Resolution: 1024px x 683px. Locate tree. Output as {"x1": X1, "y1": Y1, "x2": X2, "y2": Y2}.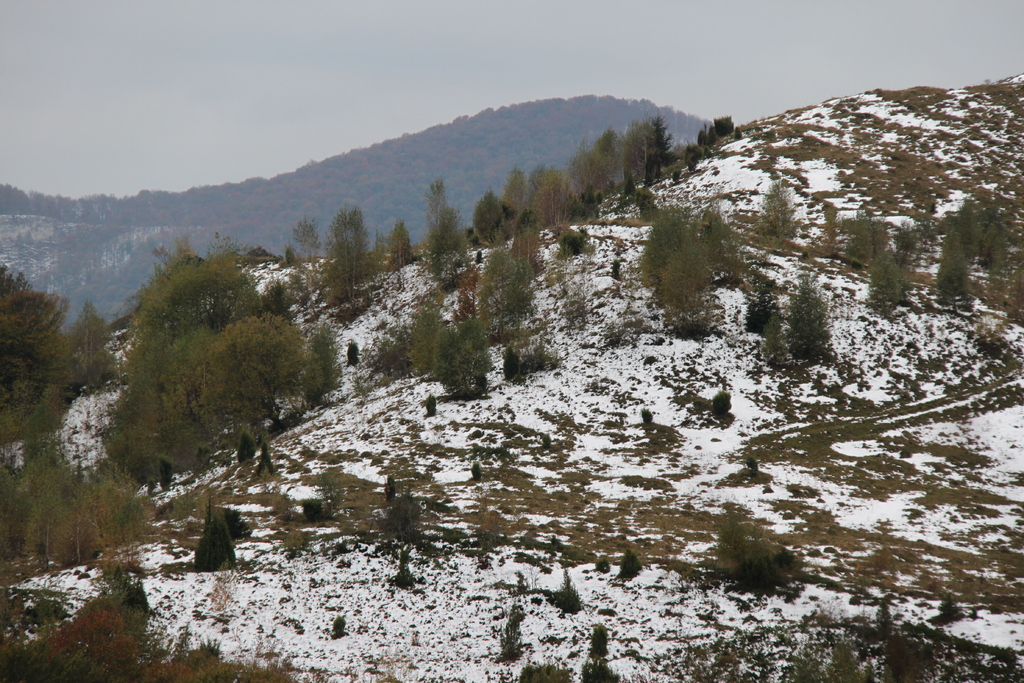
{"x1": 630, "y1": 197, "x2": 700, "y2": 303}.
